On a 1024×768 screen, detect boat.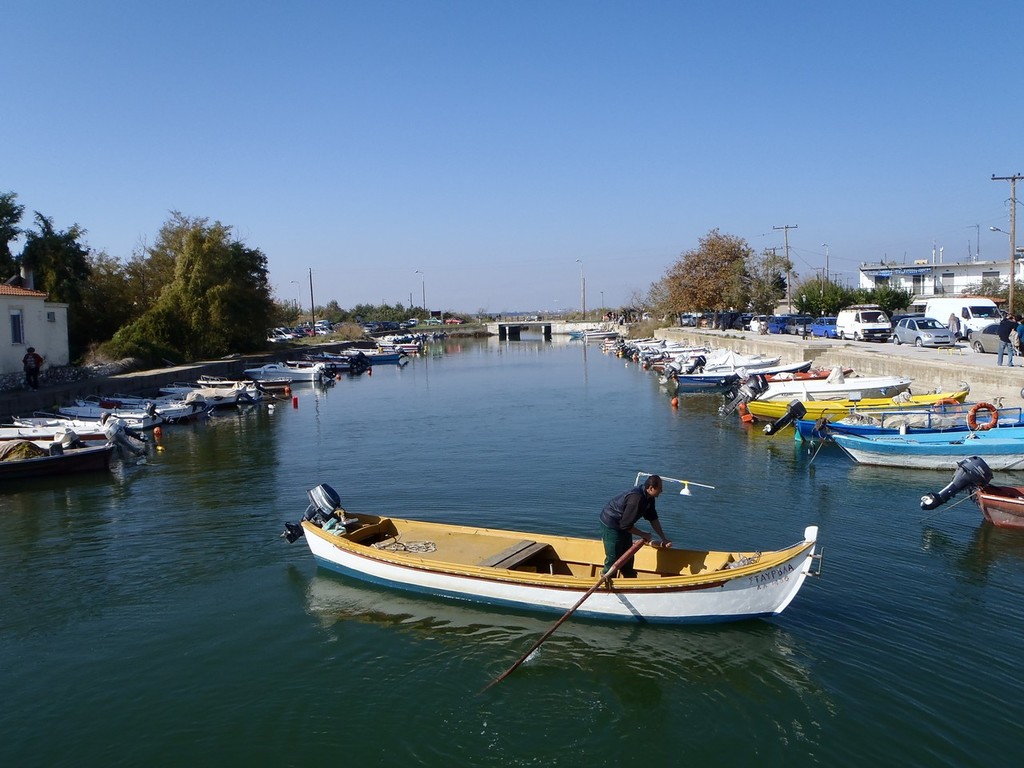
(333,341,406,367).
